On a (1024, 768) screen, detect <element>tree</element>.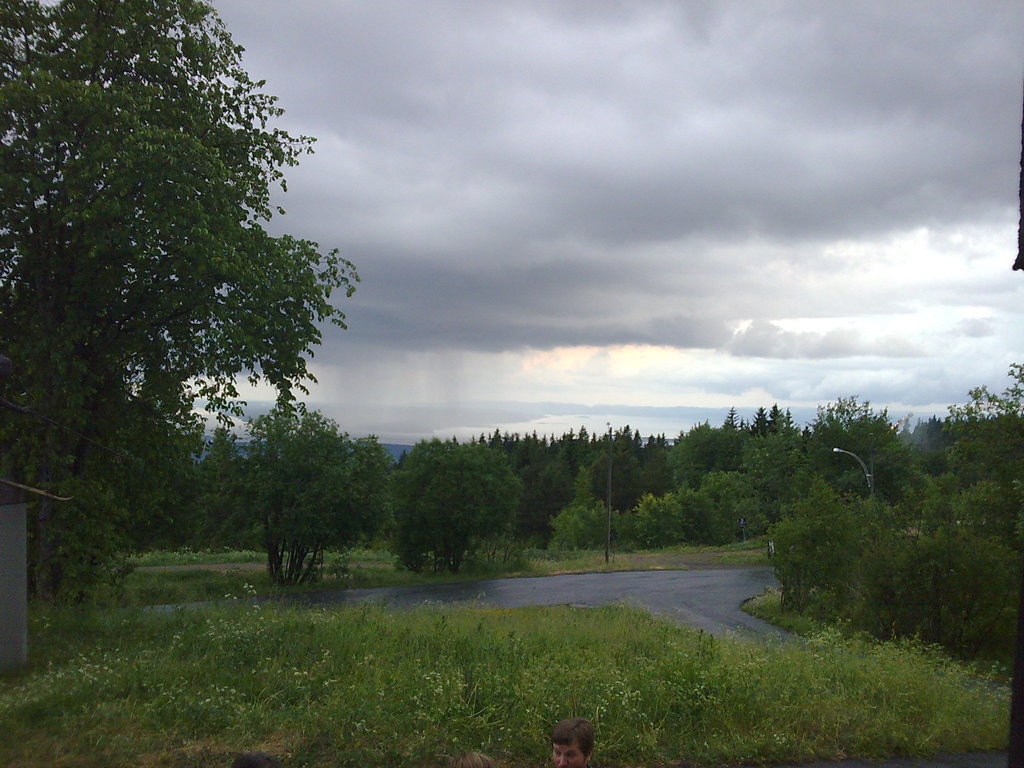
(left=246, top=424, right=390, bottom=584).
